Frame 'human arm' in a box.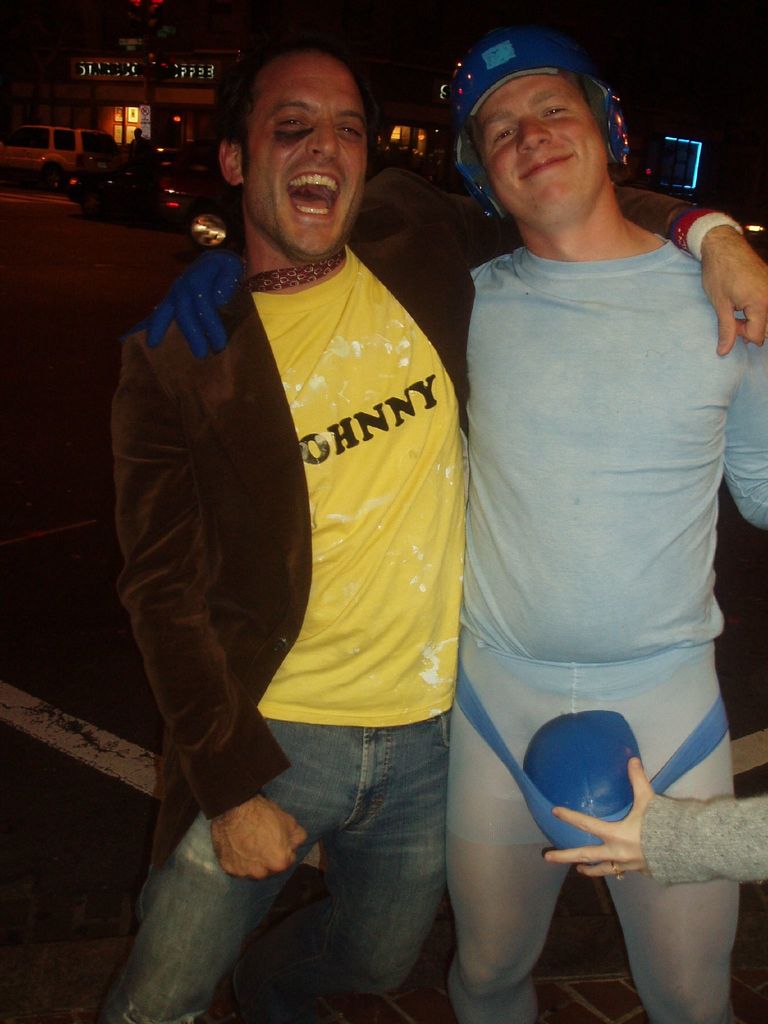
[723,337,767,532].
